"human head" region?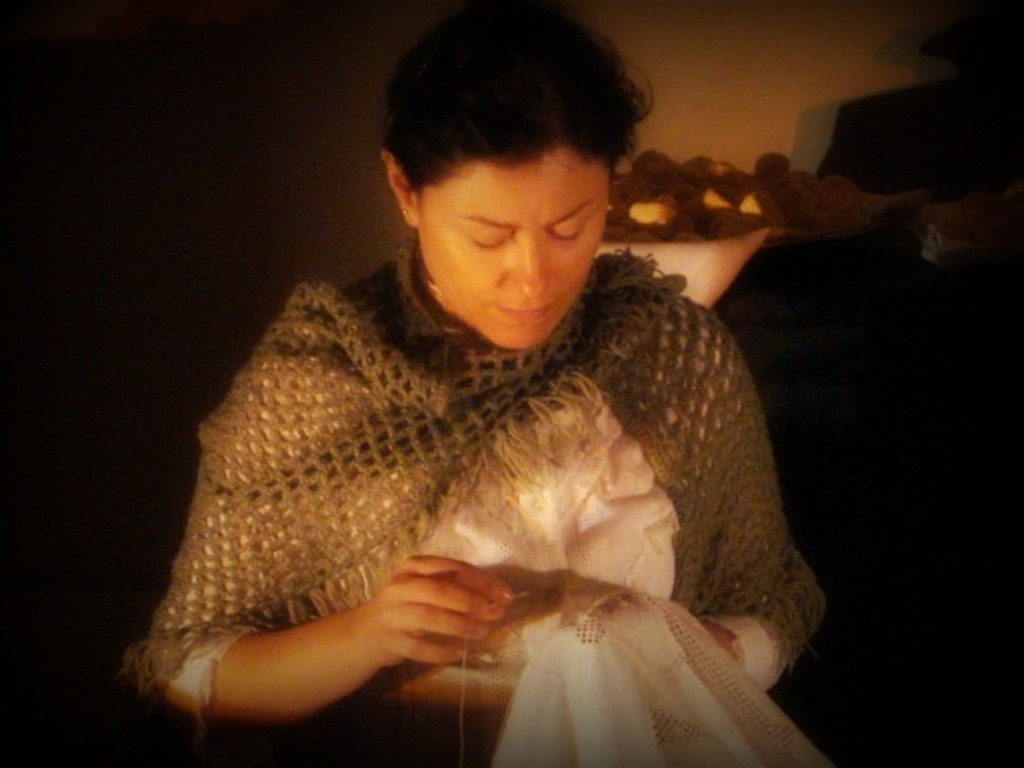
<region>376, 8, 645, 338</region>
